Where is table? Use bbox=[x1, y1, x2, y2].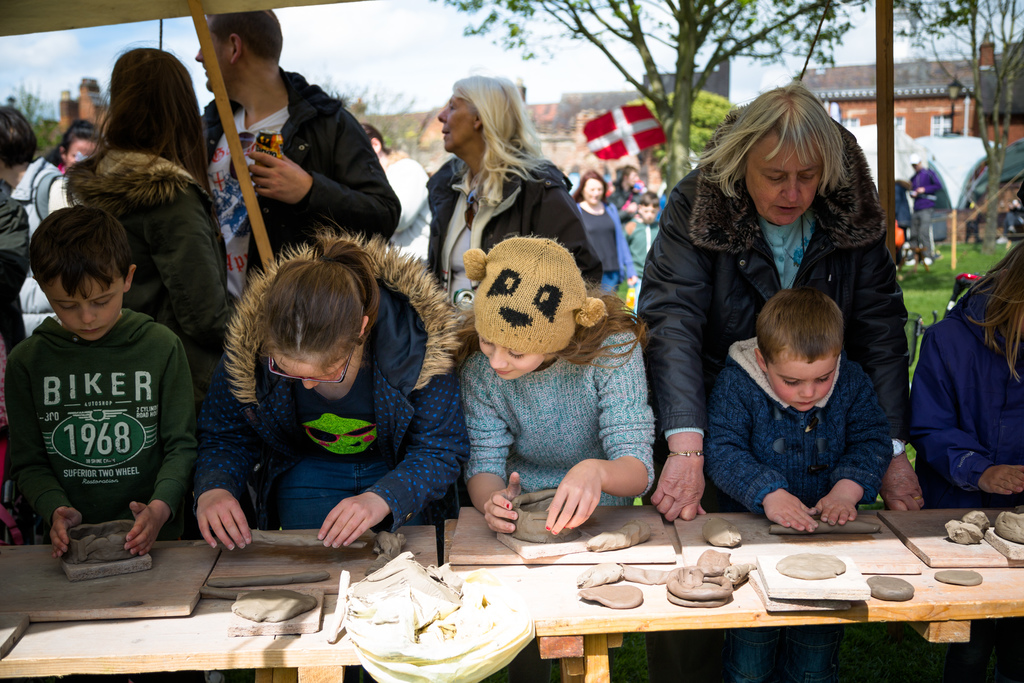
bbox=[312, 493, 1020, 673].
